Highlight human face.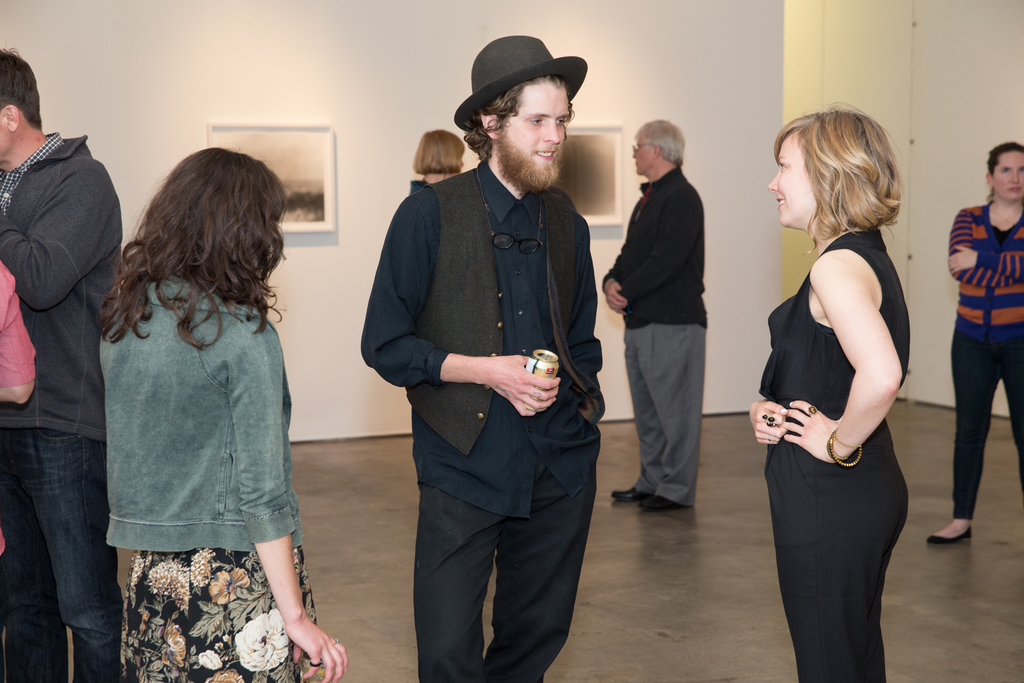
Highlighted region: bbox(998, 155, 1023, 204).
